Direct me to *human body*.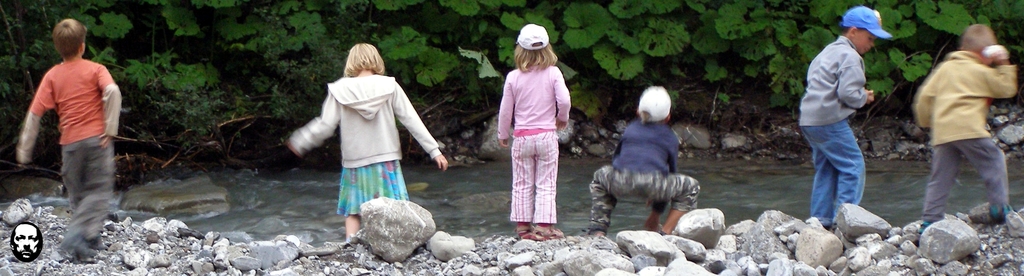
Direction: select_region(897, 15, 1023, 227).
